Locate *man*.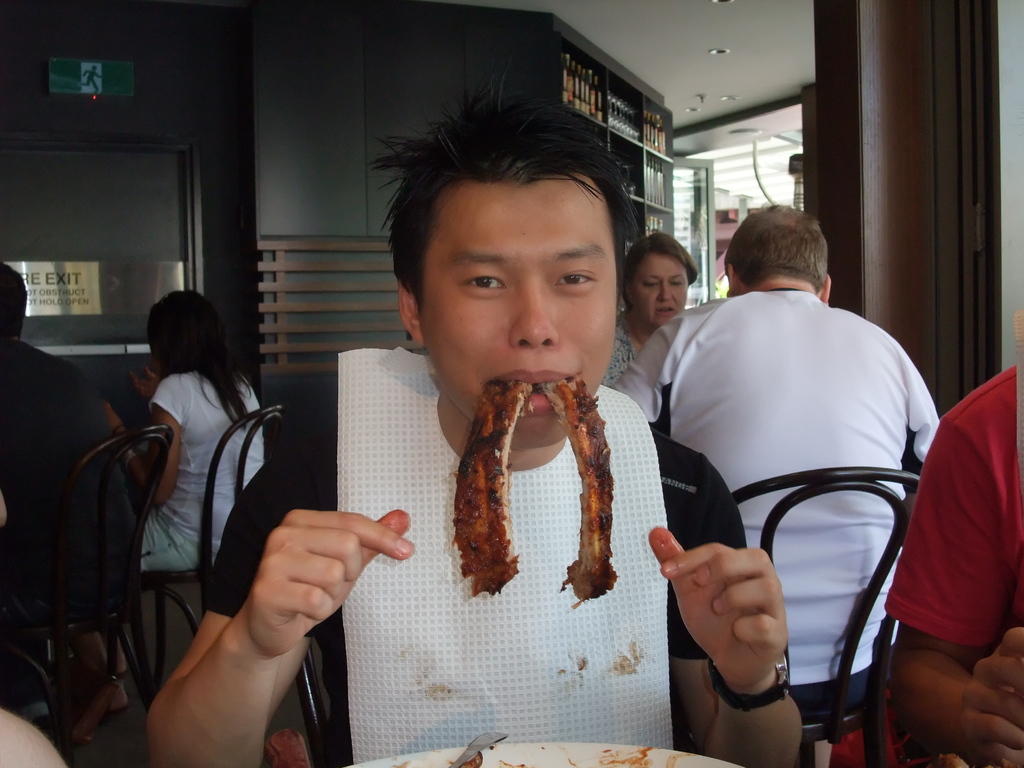
Bounding box: [632, 210, 963, 745].
